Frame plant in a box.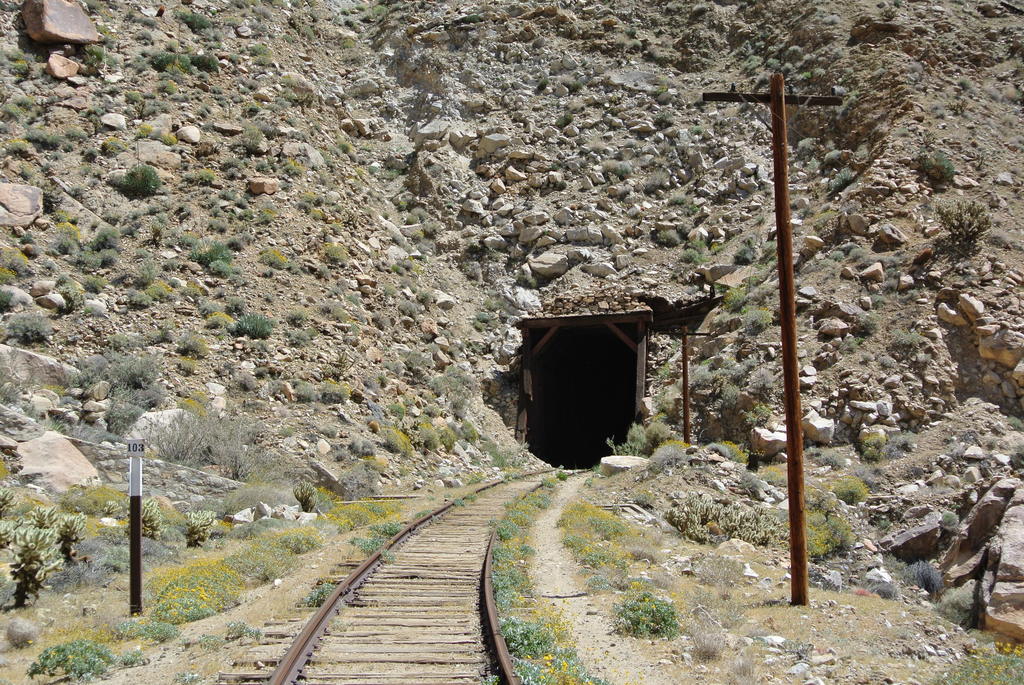
[left=735, top=236, right=761, bottom=258].
